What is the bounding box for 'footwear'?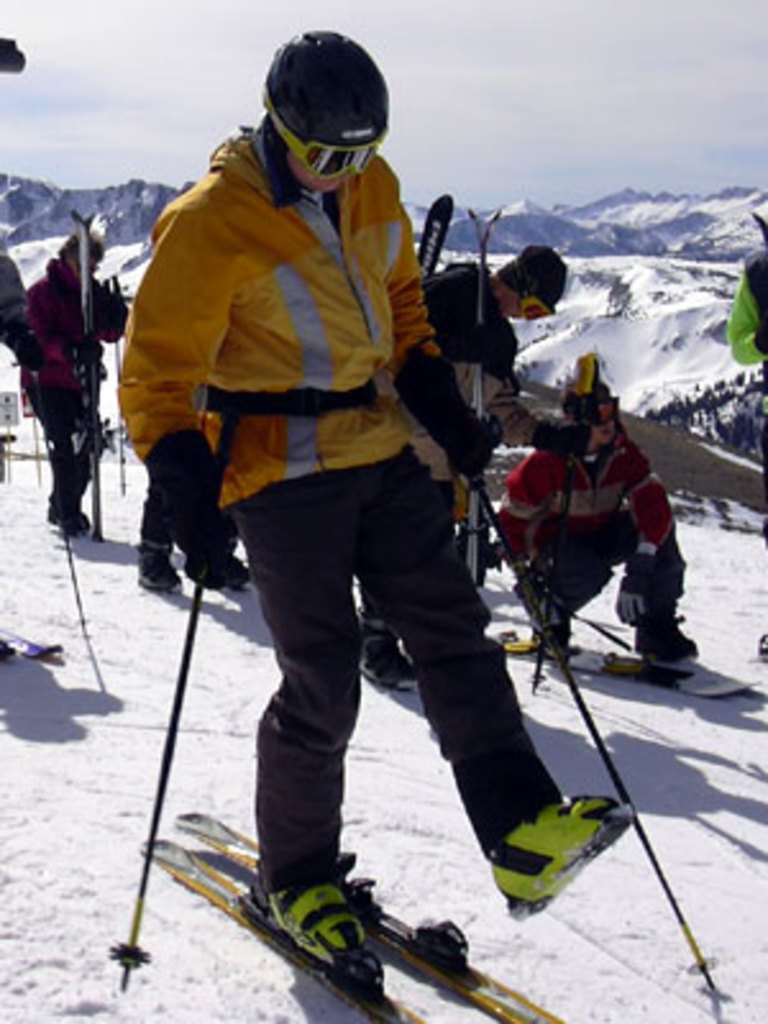
locate(353, 627, 415, 691).
